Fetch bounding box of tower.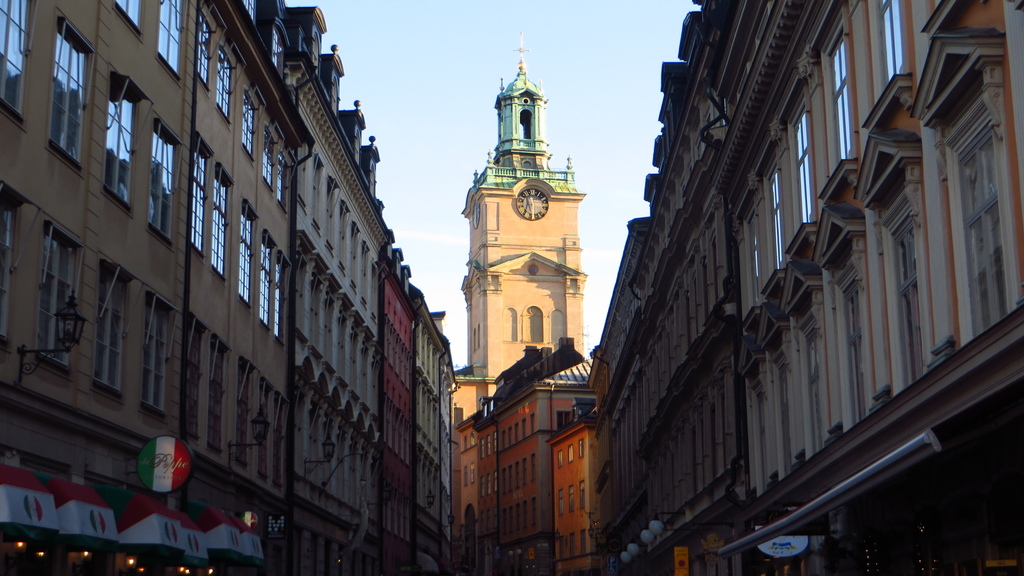
Bbox: {"x1": 465, "y1": 115, "x2": 603, "y2": 424}.
